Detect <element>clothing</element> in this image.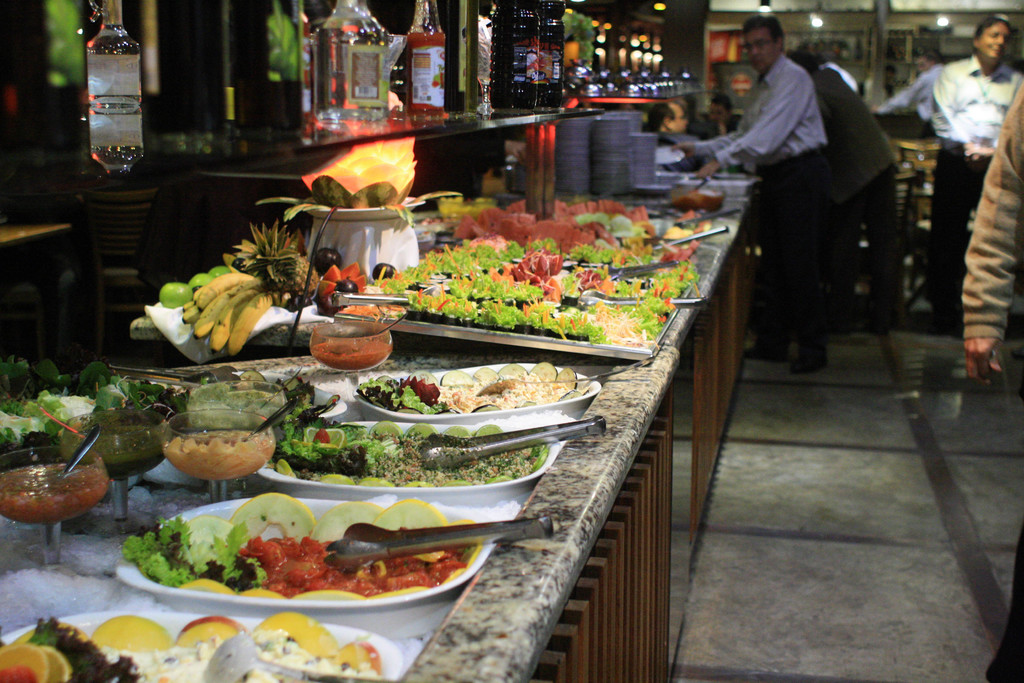
Detection: region(876, 51, 1023, 299).
